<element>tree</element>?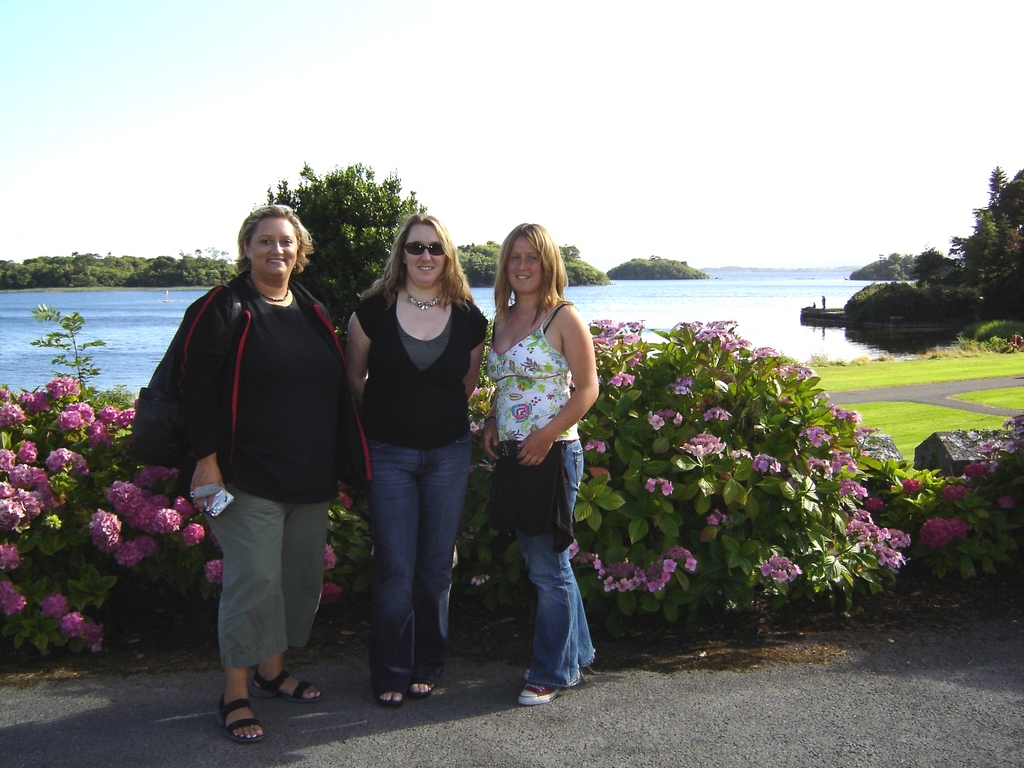
609,253,698,274
